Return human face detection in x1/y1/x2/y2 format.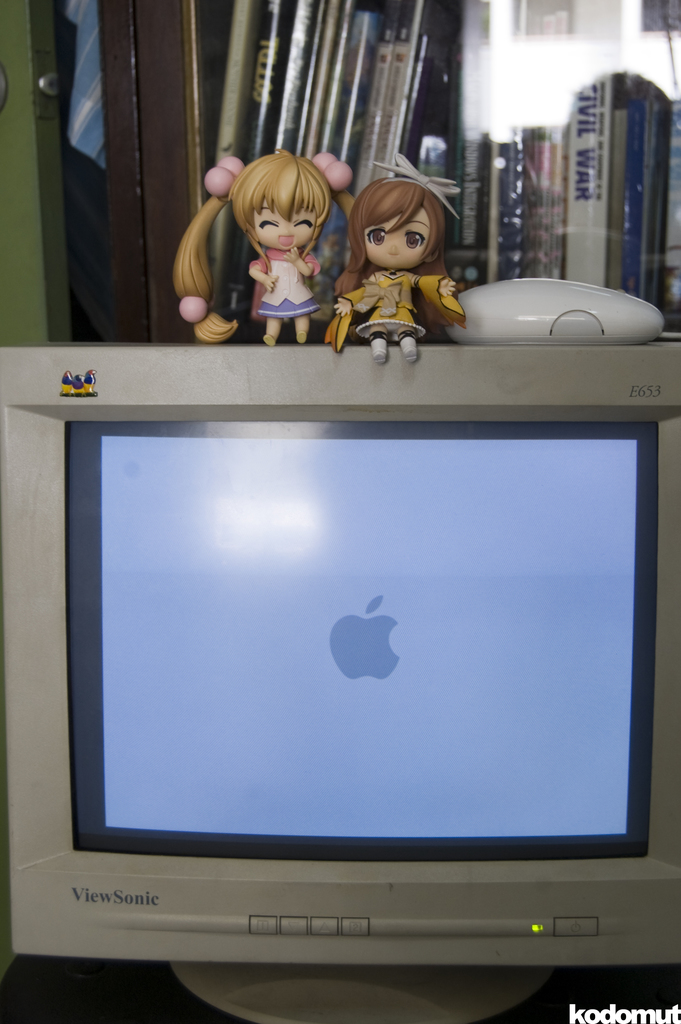
253/196/320/252.
